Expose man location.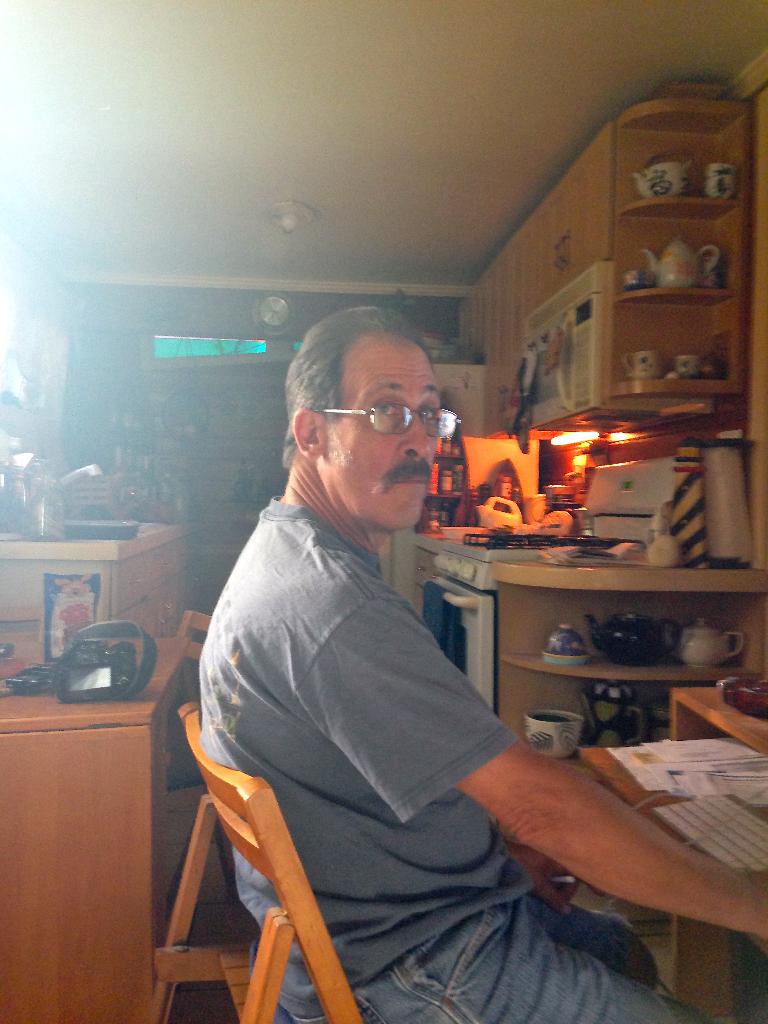
Exposed at locate(195, 300, 767, 1023).
